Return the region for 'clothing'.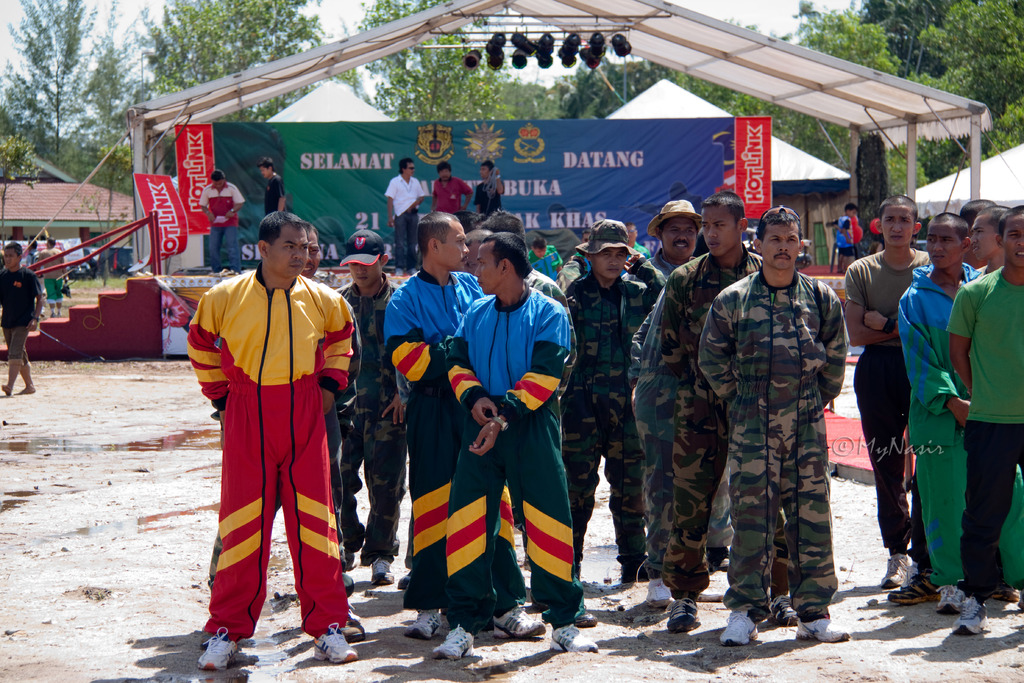
(42, 243, 66, 309).
